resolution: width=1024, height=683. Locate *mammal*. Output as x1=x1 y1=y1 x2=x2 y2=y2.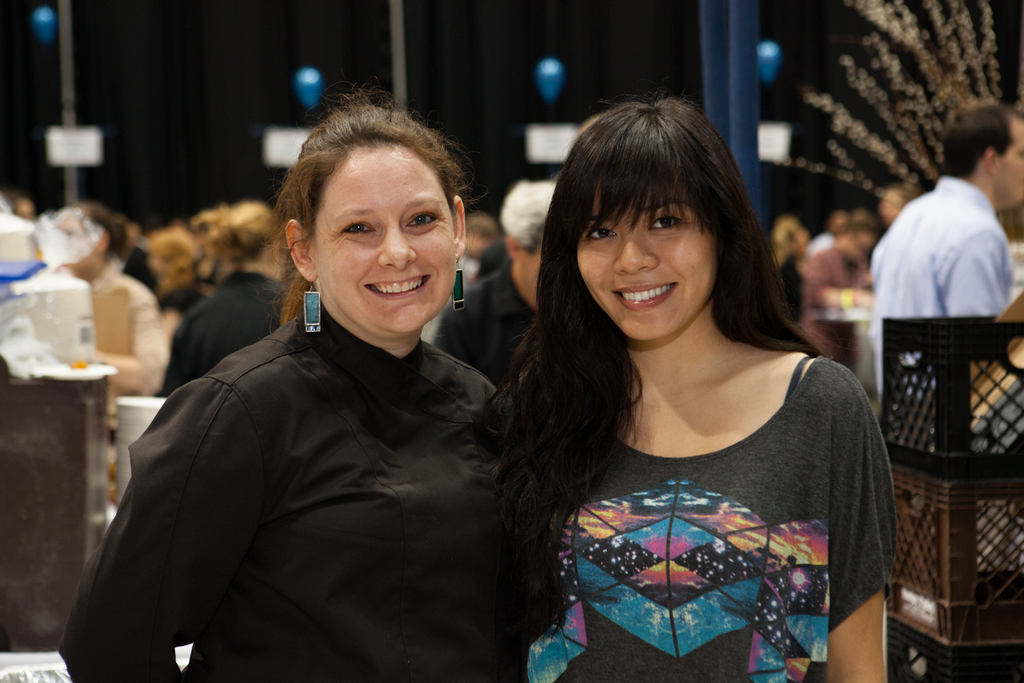
x1=434 y1=172 x2=584 y2=394.
